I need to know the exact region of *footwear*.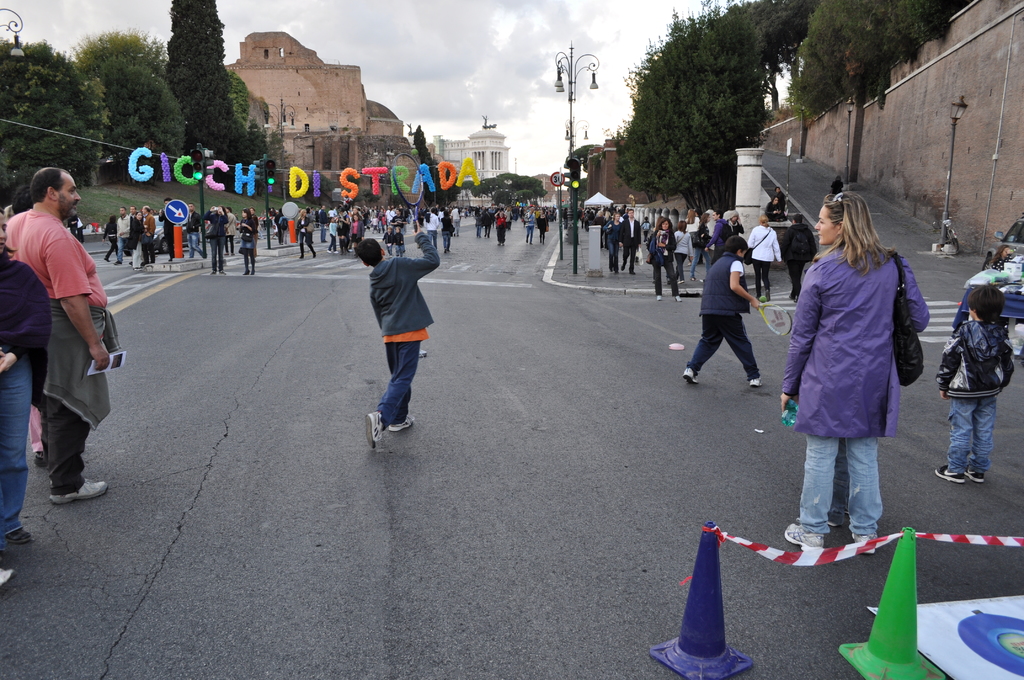
Region: [left=246, top=269, right=253, bottom=275].
